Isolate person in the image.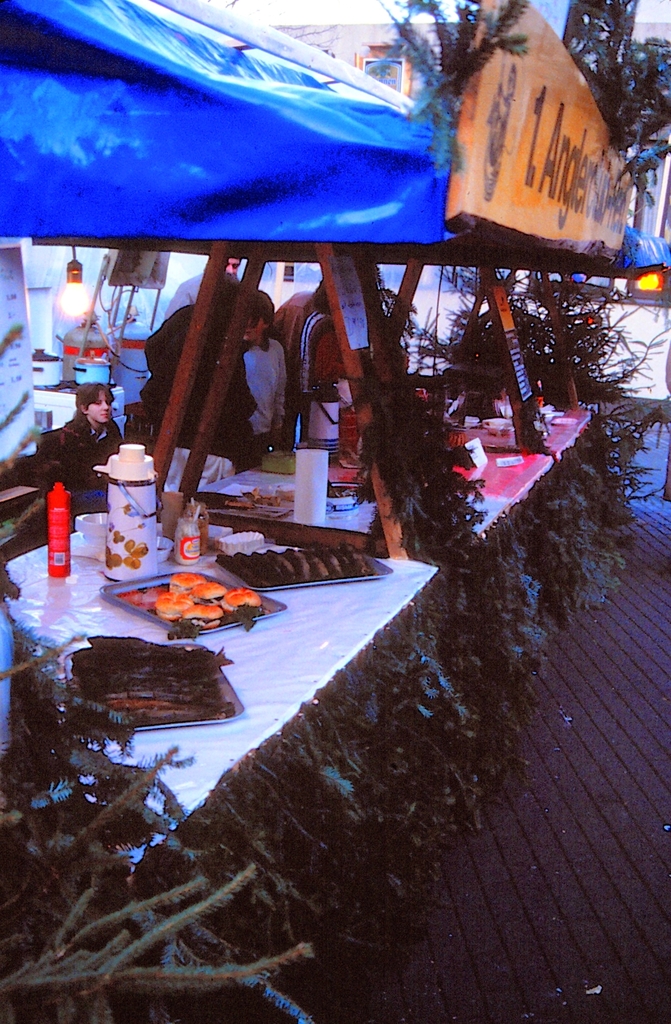
Isolated region: <bbox>233, 283, 297, 461</bbox>.
